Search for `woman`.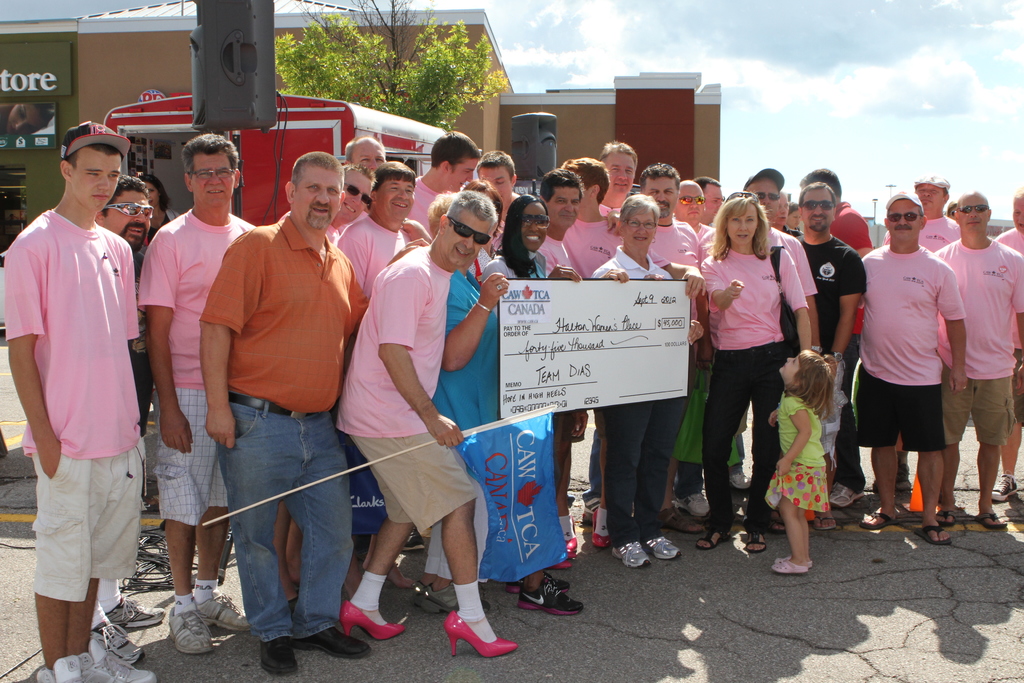
Found at box(134, 172, 179, 246).
